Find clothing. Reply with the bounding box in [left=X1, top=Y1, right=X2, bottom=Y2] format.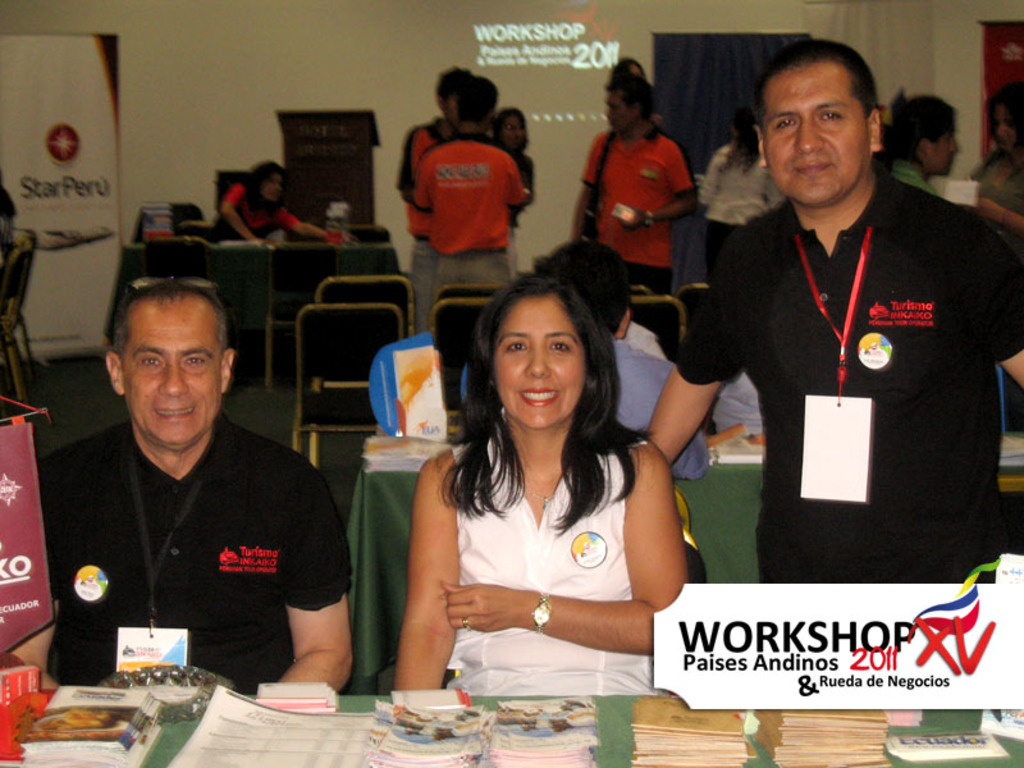
[left=397, top=116, right=453, bottom=333].
